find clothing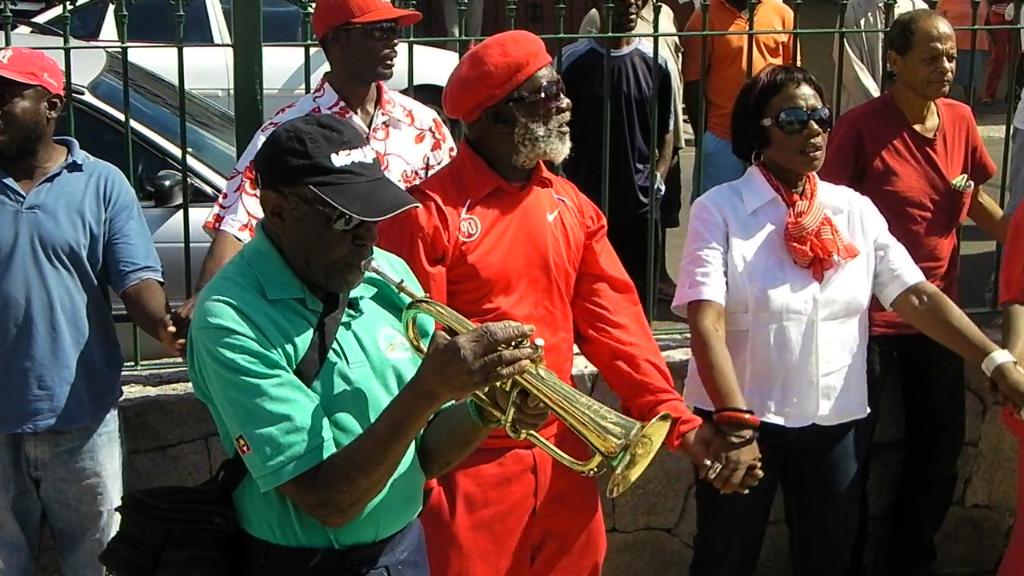
{"x1": 833, "y1": 0, "x2": 928, "y2": 114}
